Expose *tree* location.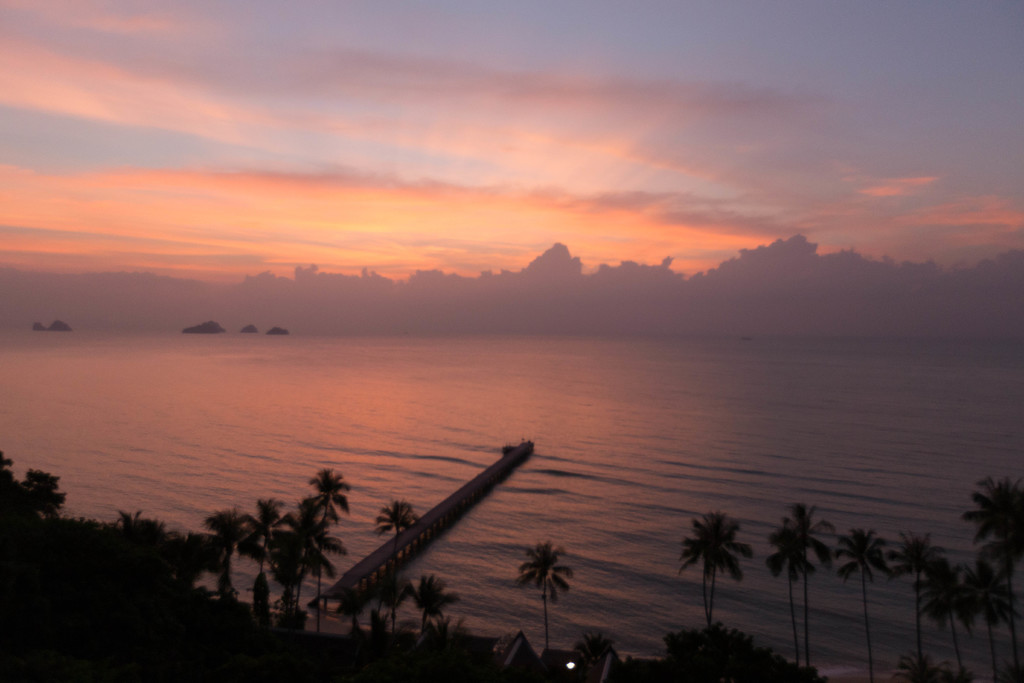
Exposed at x1=197 y1=462 x2=420 y2=655.
